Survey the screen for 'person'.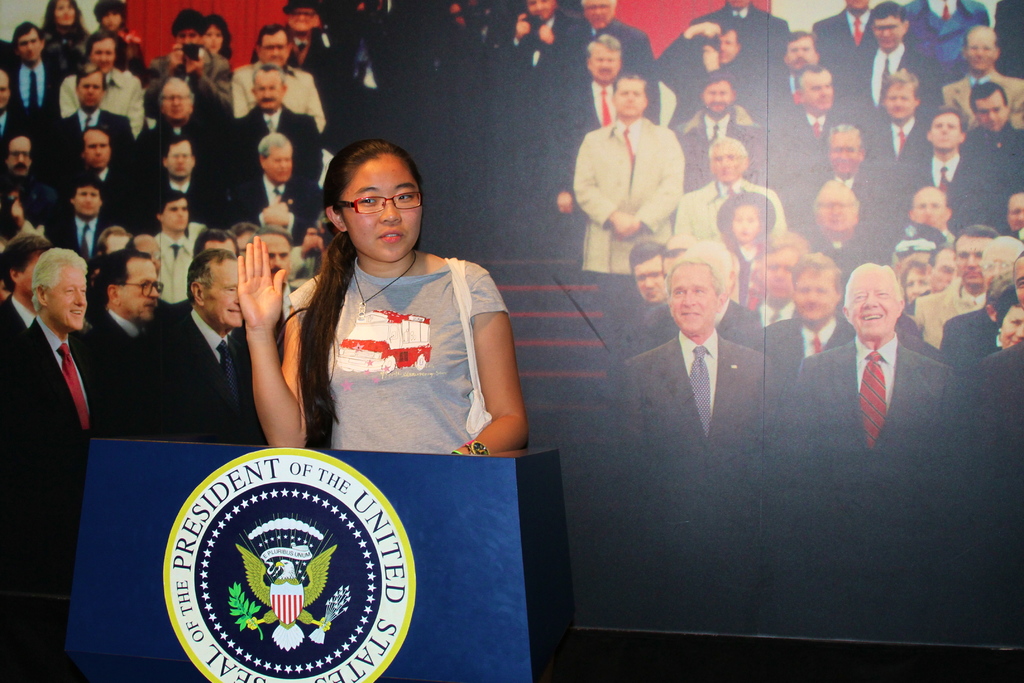
Survey found: (left=282, top=136, right=515, bottom=481).
